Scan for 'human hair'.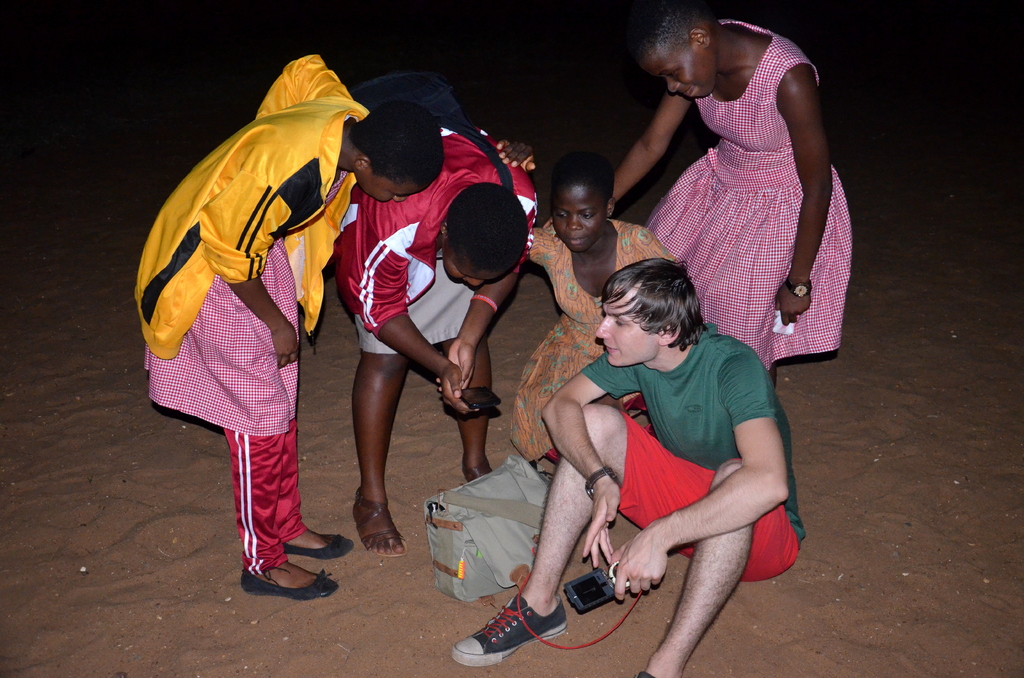
Scan result: [x1=598, y1=260, x2=703, y2=363].
